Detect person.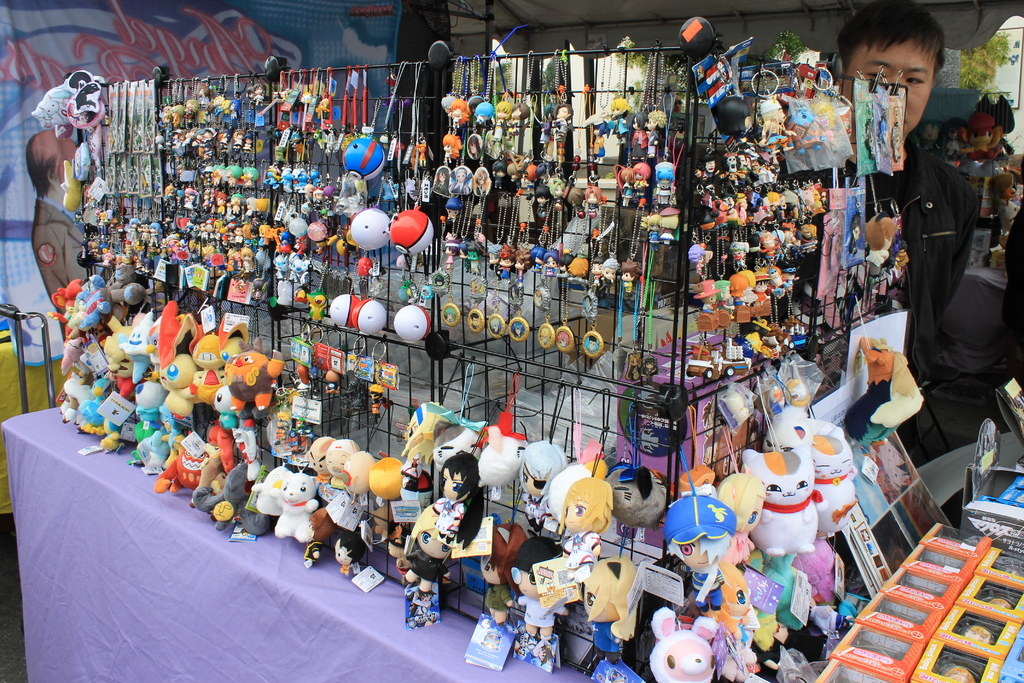
Detected at left=631, top=353, right=641, bottom=379.
